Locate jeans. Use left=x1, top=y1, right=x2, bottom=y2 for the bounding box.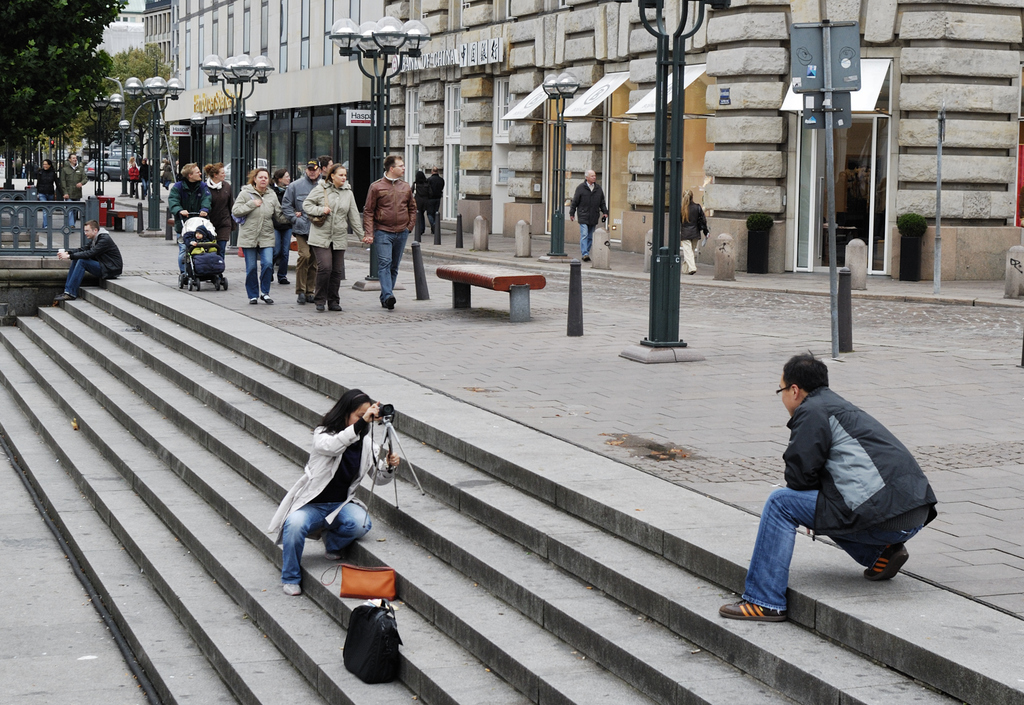
left=36, top=193, right=53, bottom=229.
